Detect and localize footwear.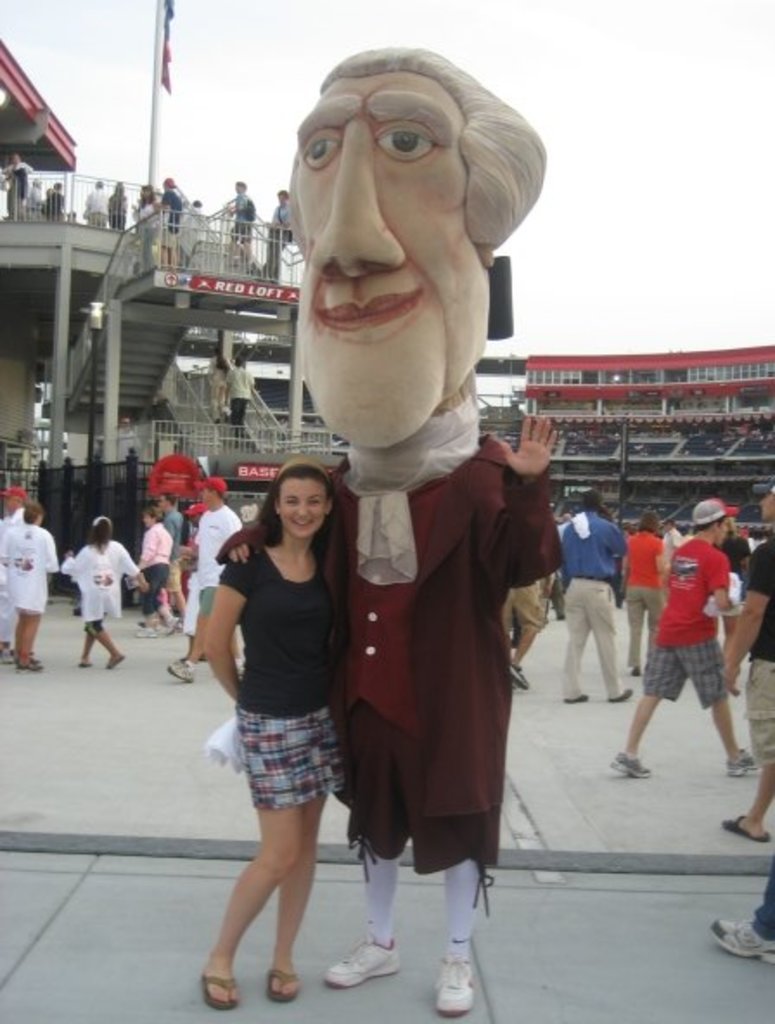
Localized at [714, 808, 761, 837].
